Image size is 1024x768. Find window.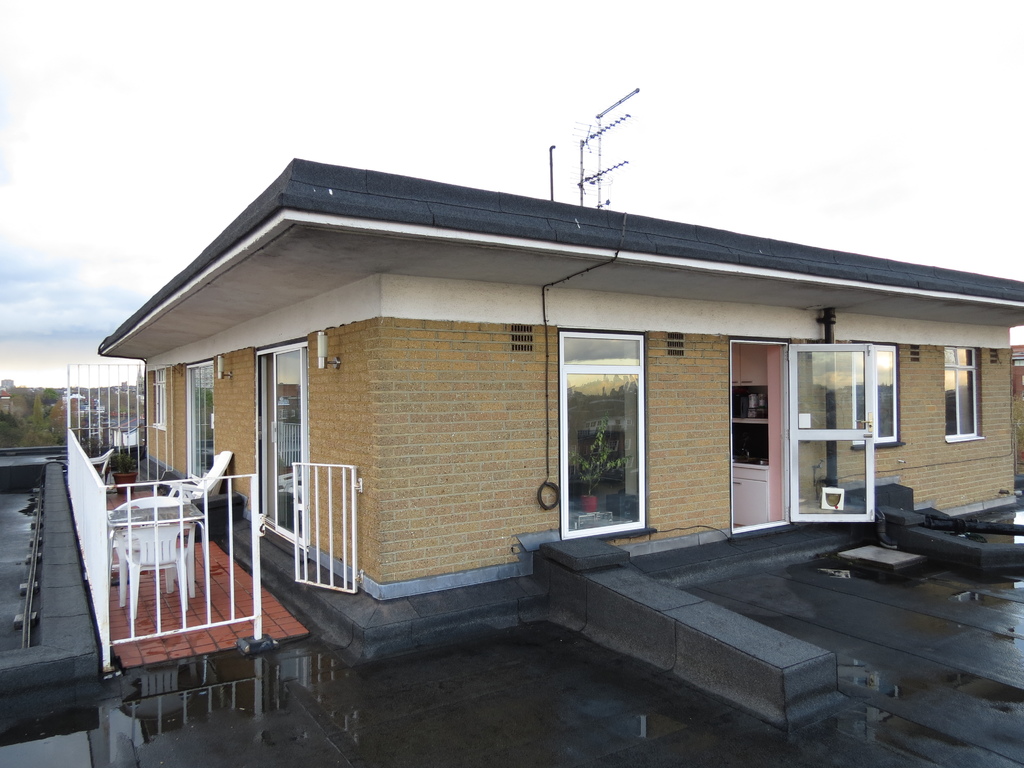
detection(147, 369, 165, 431).
